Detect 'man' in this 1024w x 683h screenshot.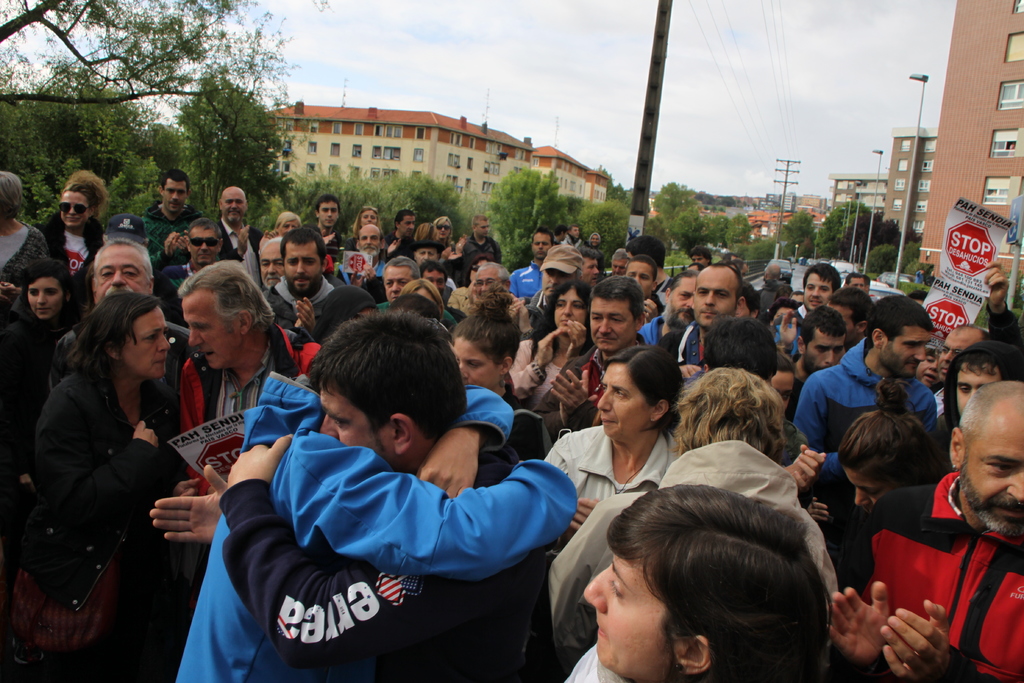
Detection: 150, 215, 220, 312.
